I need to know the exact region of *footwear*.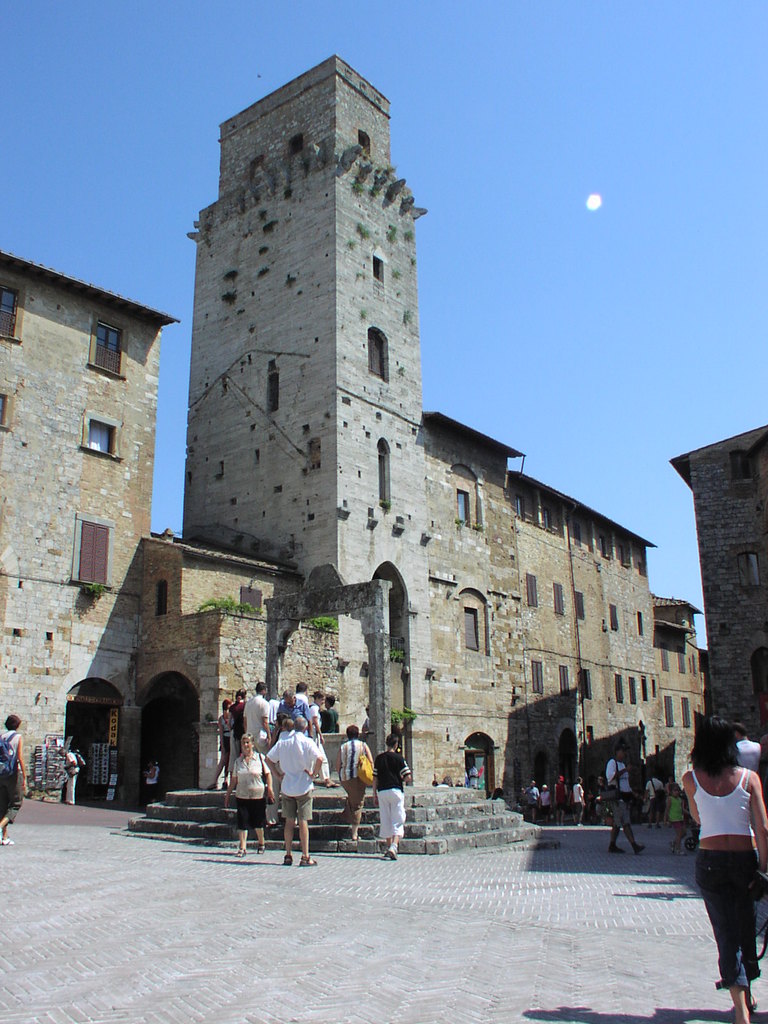
Region: box=[280, 852, 294, 868].
